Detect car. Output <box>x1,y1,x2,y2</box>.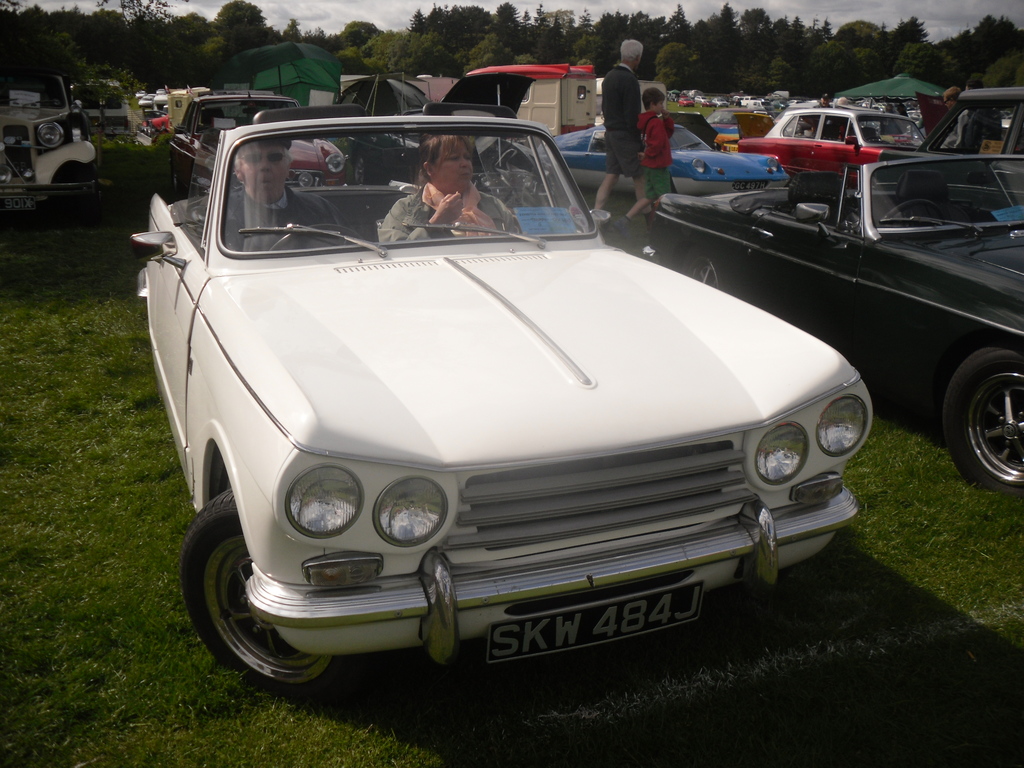
<box>342,97,561,205</box>.
